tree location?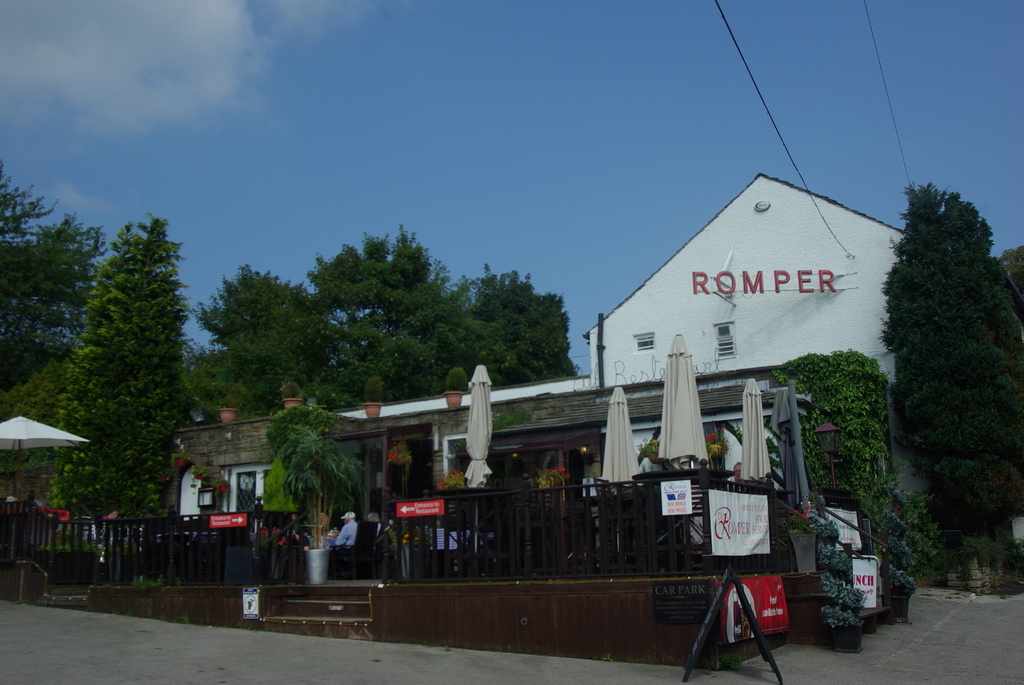
box=[0, 166, 115, 397]
